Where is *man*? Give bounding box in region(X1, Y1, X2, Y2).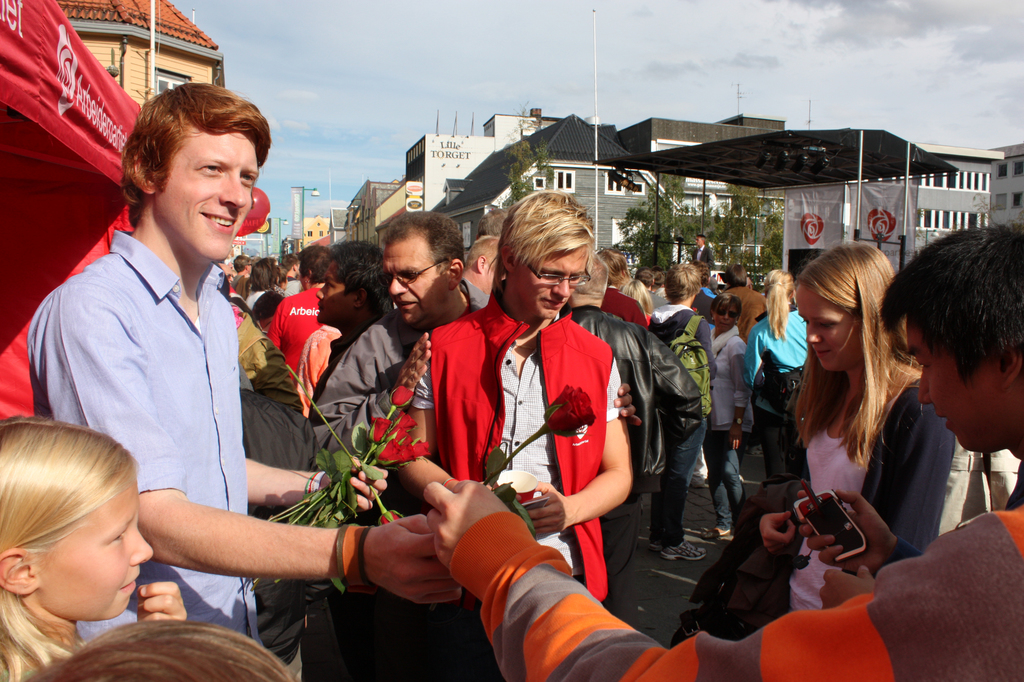
region(228, 251, 256, 309).
